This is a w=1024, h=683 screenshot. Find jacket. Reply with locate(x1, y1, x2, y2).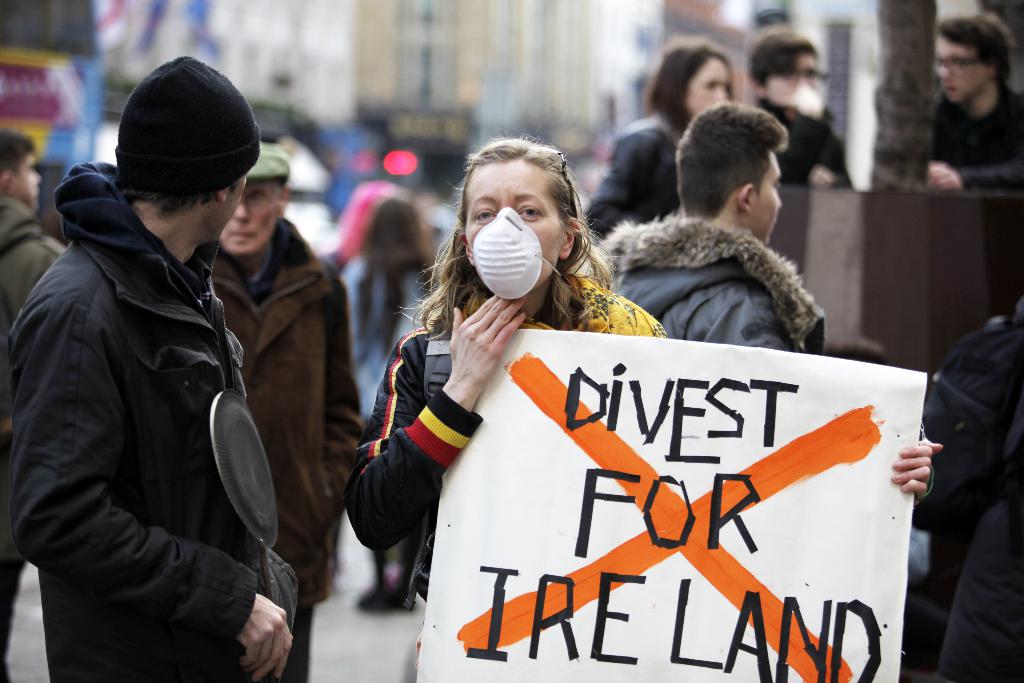
locate(0, 199, 72, 318).
